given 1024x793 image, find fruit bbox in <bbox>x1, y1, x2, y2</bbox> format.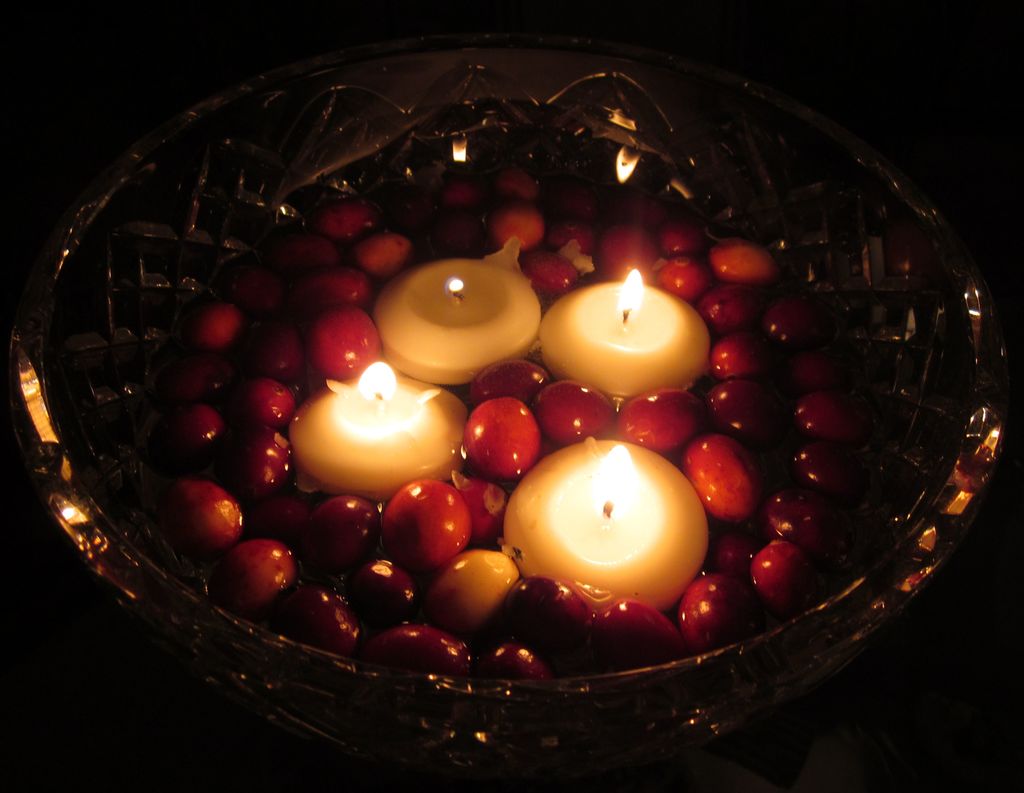
<bbox>383, 499, 484, 576</bbox>.
